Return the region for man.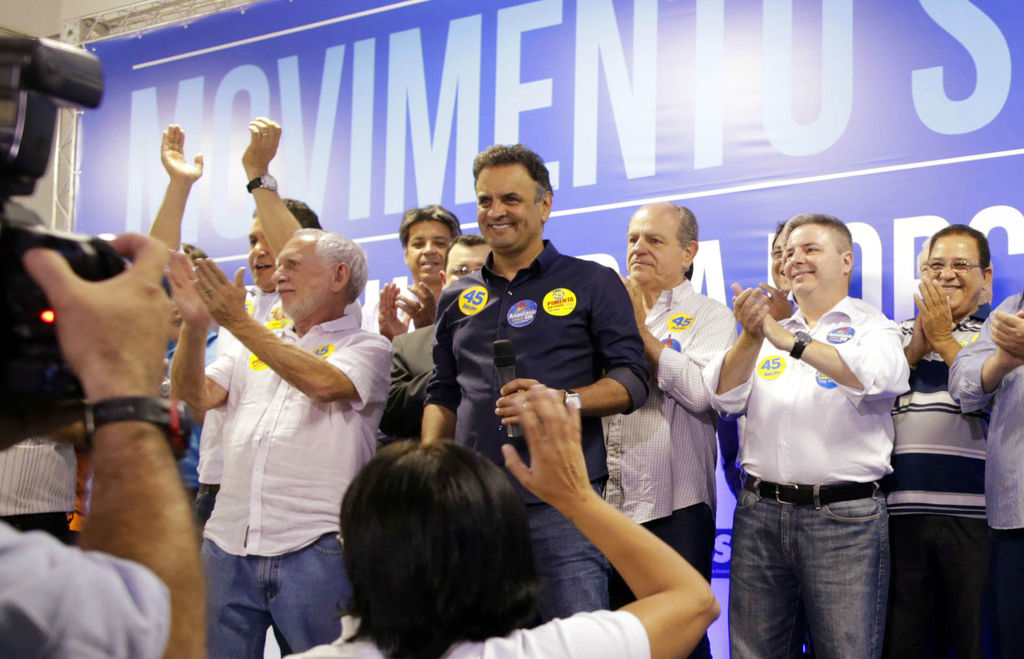
(x1=378, y1=234, x2=492, y2=444).
